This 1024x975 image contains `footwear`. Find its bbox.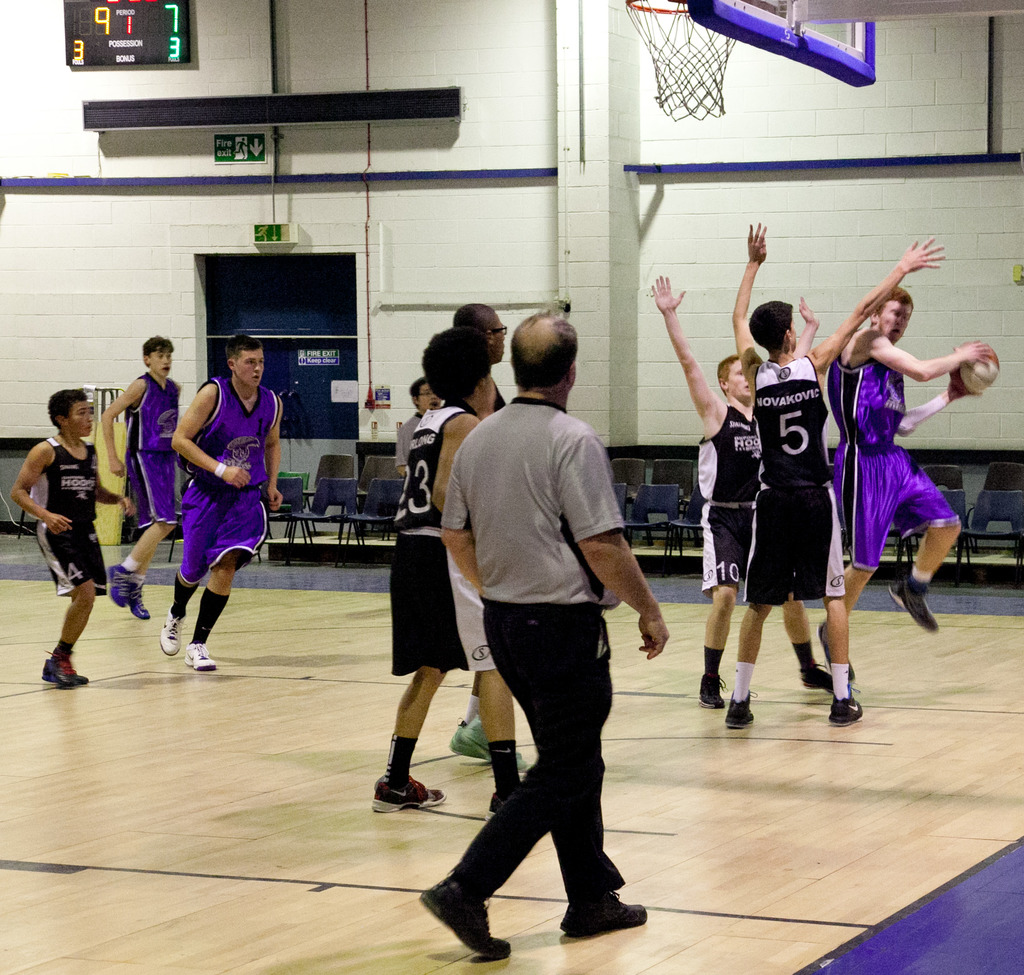
region(107, 563, 129, 613).
